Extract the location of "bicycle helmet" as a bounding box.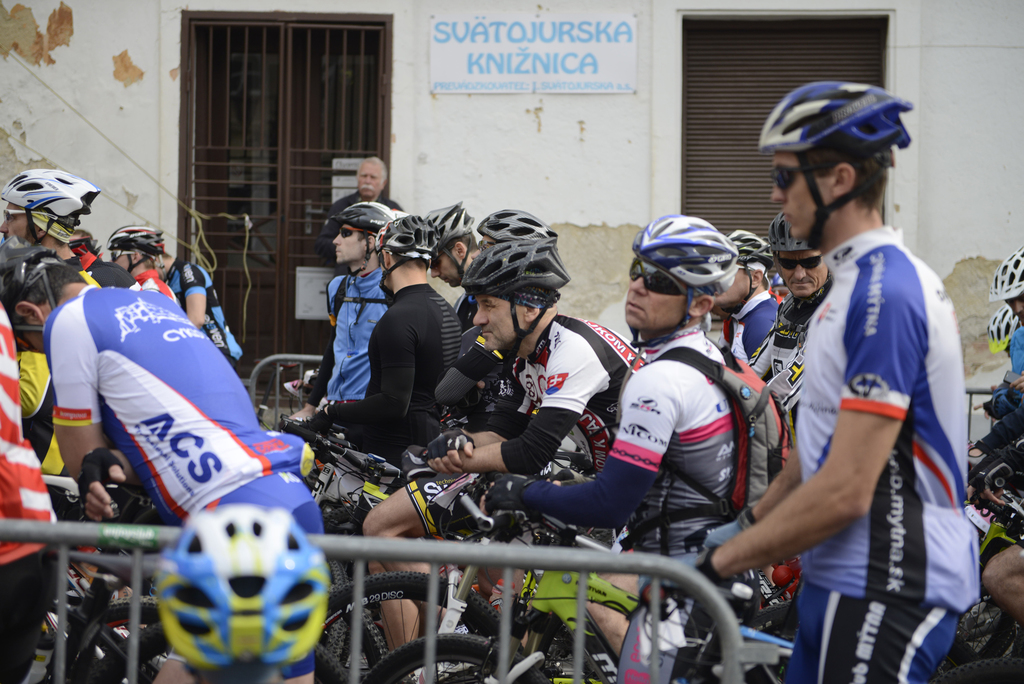
detection(635, 215, 737, 295).
